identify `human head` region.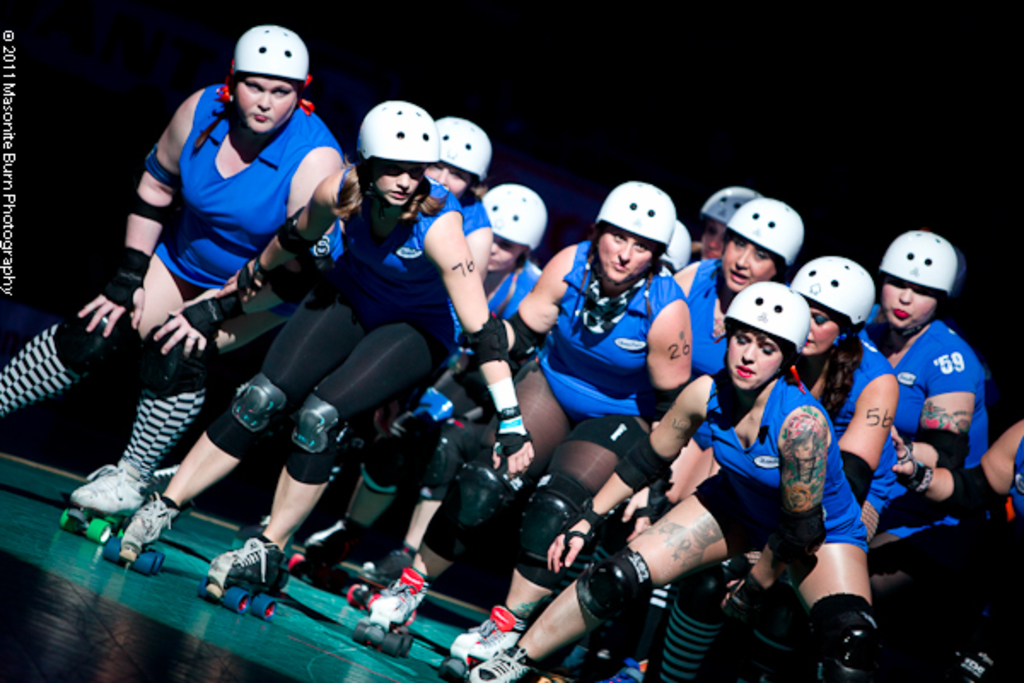
Region: x1=722, y1=280, x2=812, y2=389.
